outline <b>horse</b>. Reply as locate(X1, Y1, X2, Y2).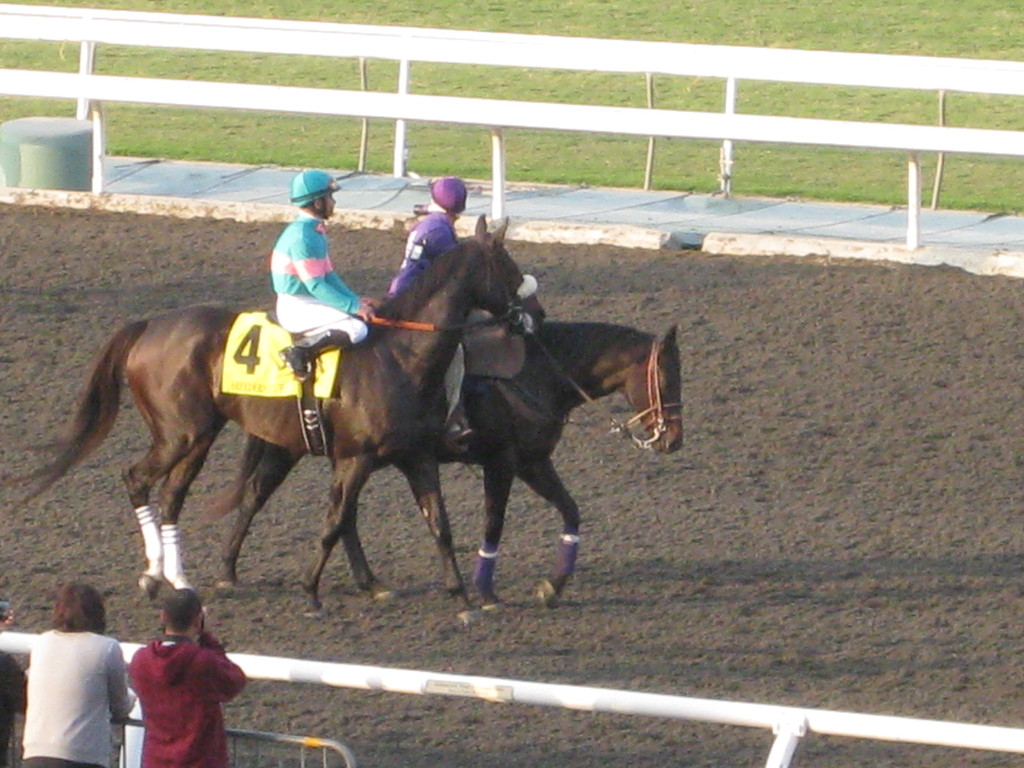
locate(9, 205, 550, 620).
